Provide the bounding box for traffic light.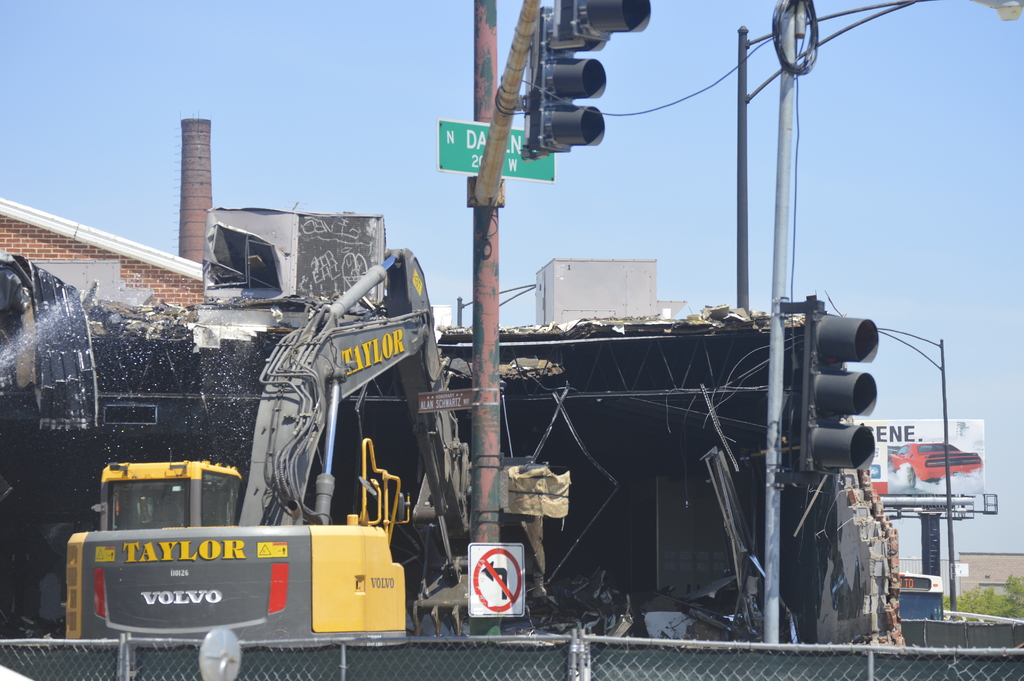
{"left": 519, "top": 4, "right": 604, "bottom": 159}.
